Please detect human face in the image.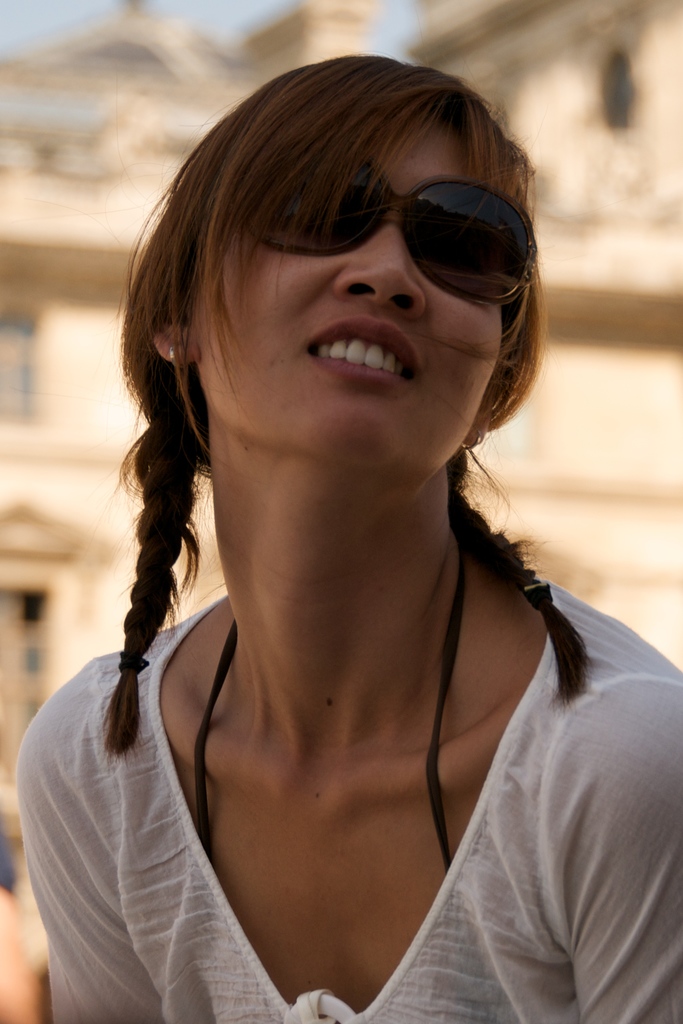
182 109 524 463.
